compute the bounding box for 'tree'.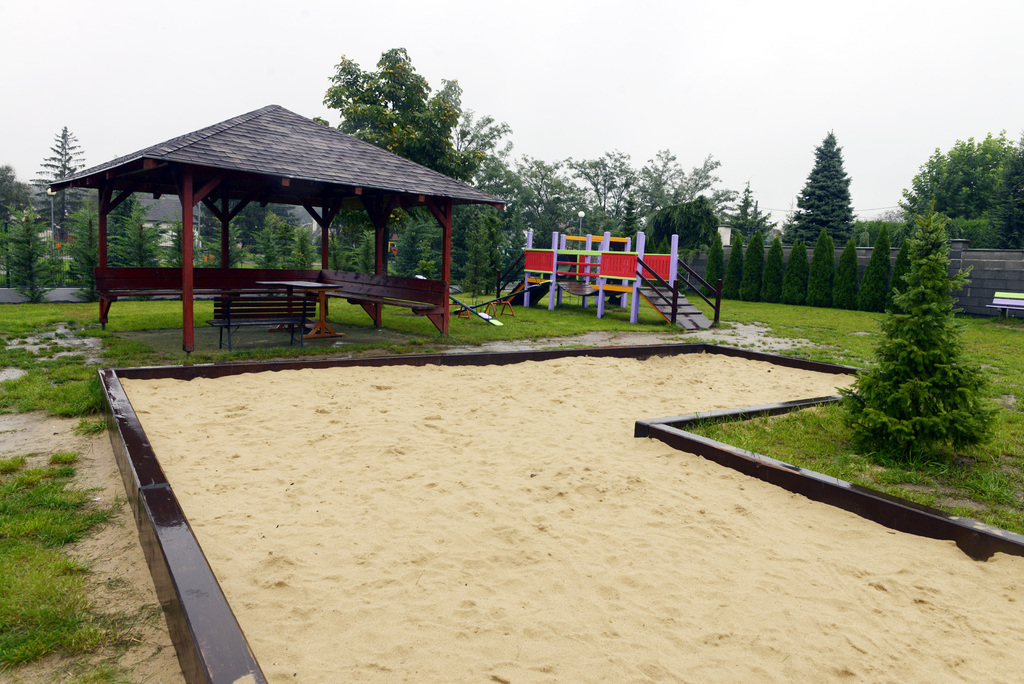
box=[813, 227, 835, 314].
